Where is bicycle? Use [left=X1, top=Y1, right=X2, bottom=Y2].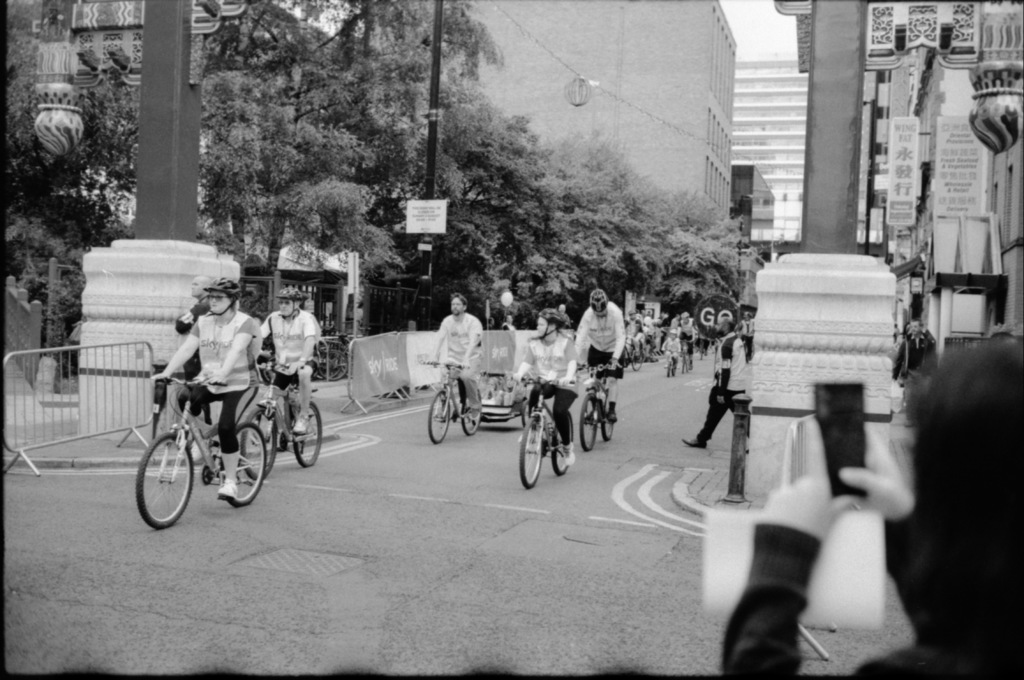
[left=514, top=371, right=579, bottom=489].
